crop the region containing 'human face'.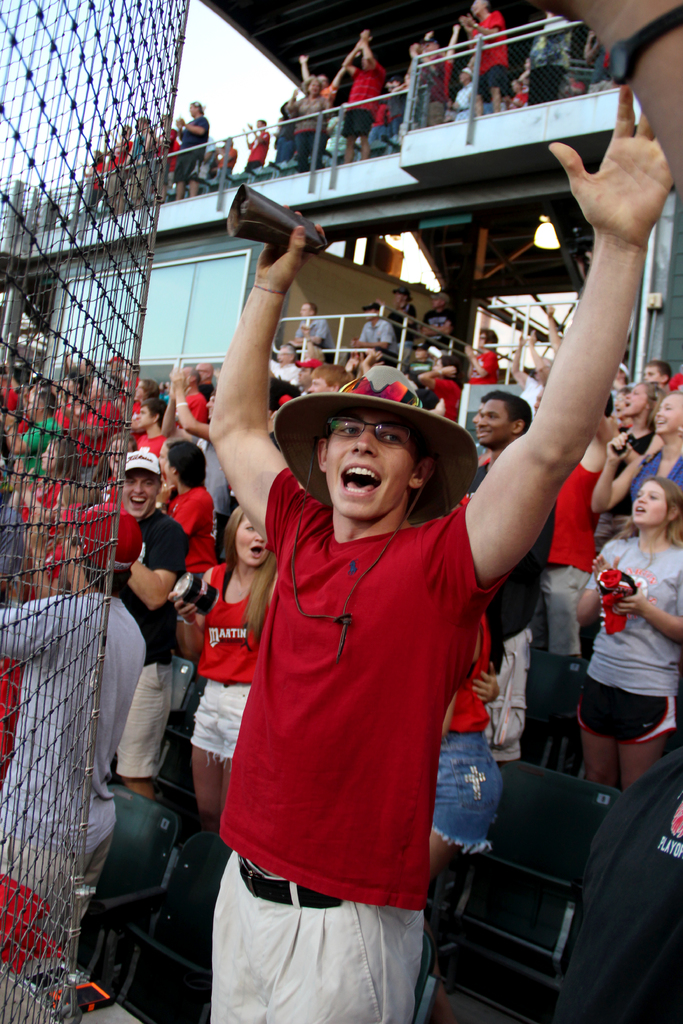
Crop region: [219,508,273,564].
